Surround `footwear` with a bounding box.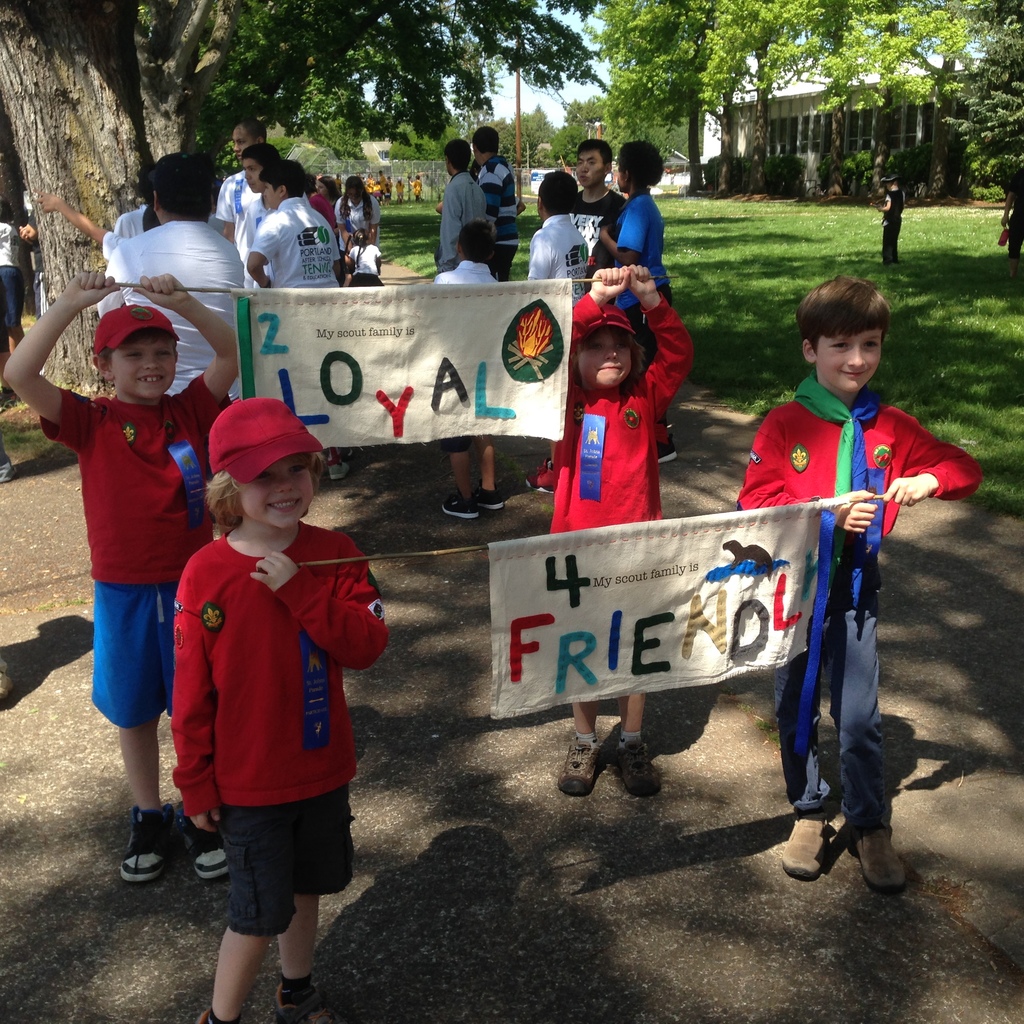
l=604, t=734, r=660, b=796.
